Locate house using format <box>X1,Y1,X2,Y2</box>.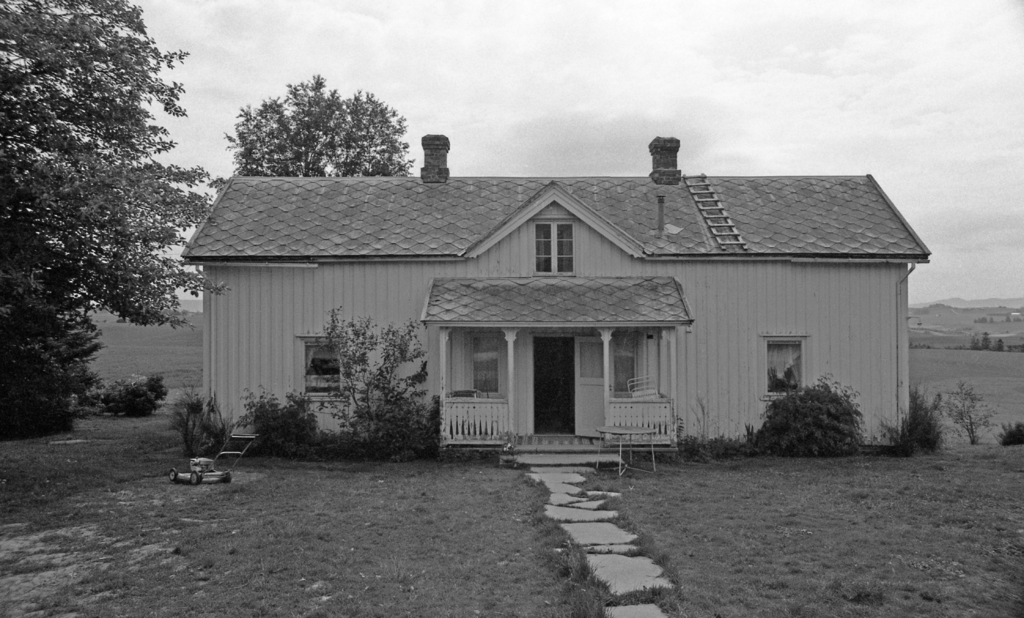
<box>216,118,893,469</box>.
